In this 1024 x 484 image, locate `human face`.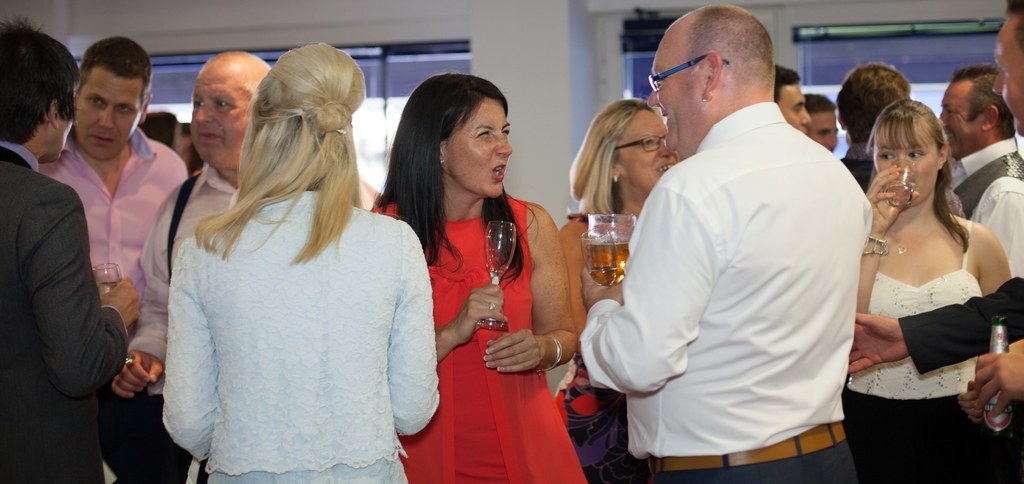
Bounding box: region(875, 120, 938, 210).
